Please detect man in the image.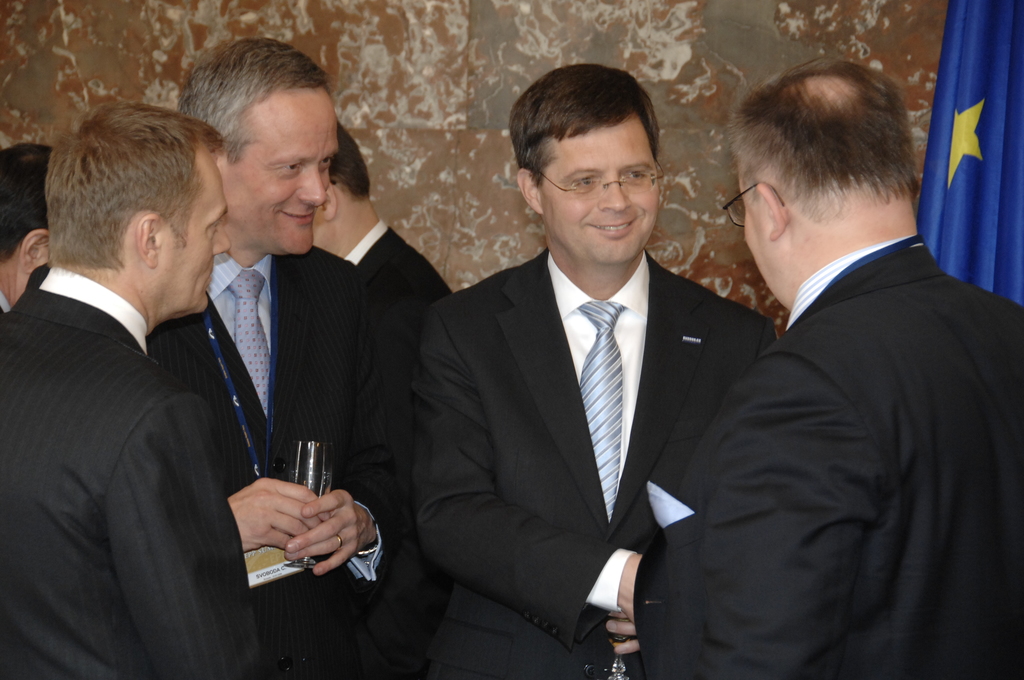
0, 100, 262, 679.
